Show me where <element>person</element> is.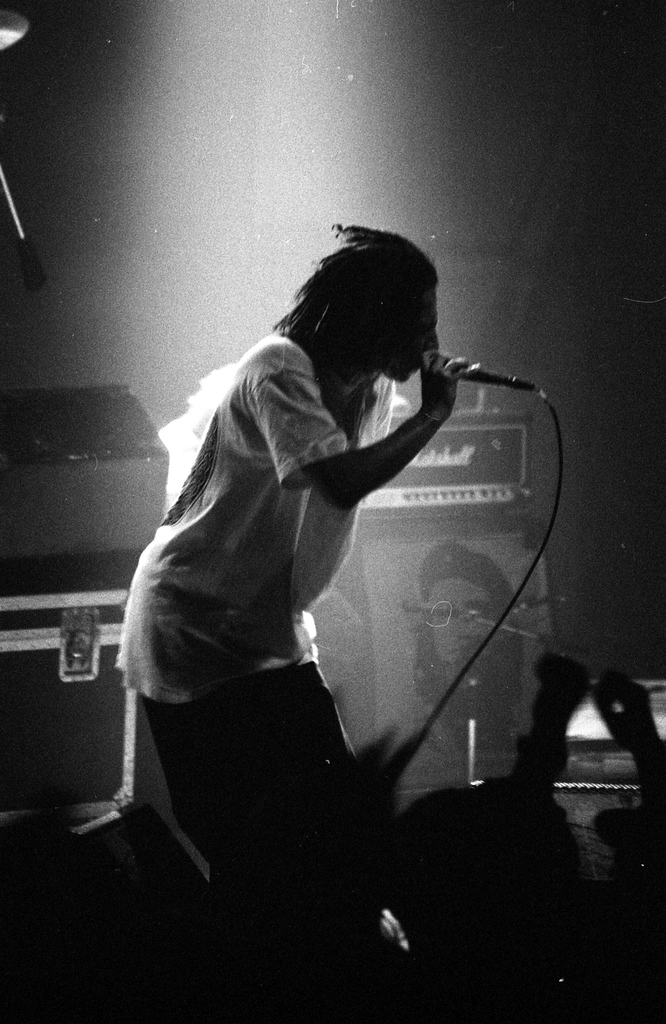
<element>person</element> is at box=[99, 214, 470, 1023].
